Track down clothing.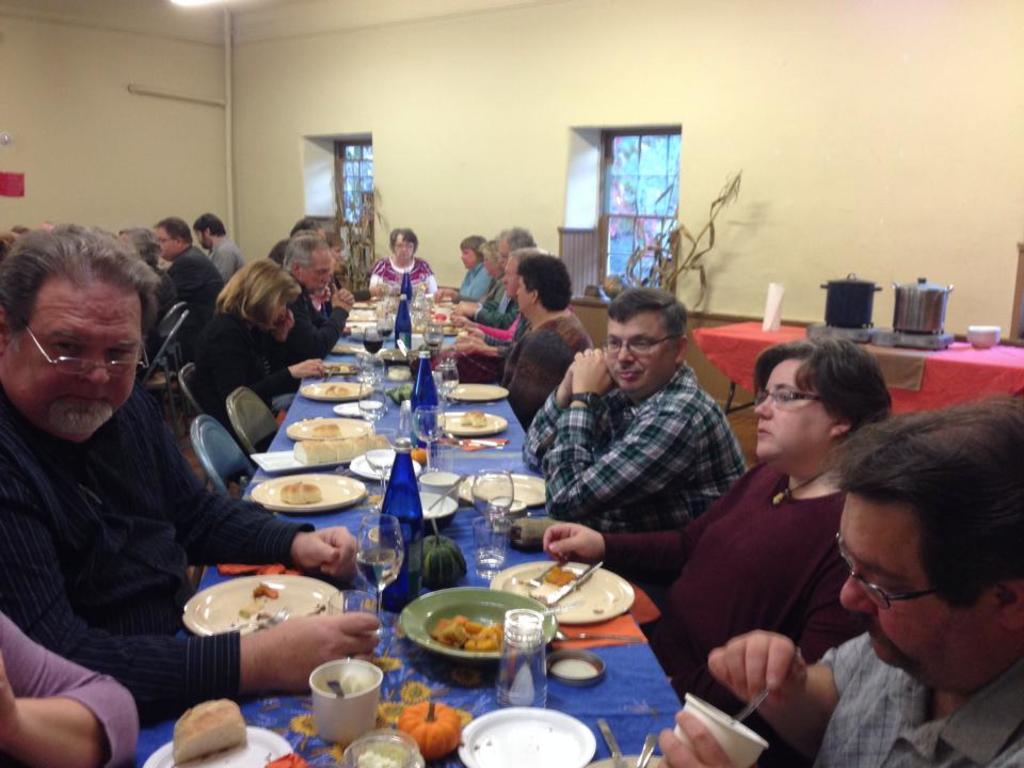
Tracked to <region>478, 310, 572, 339</region>.
